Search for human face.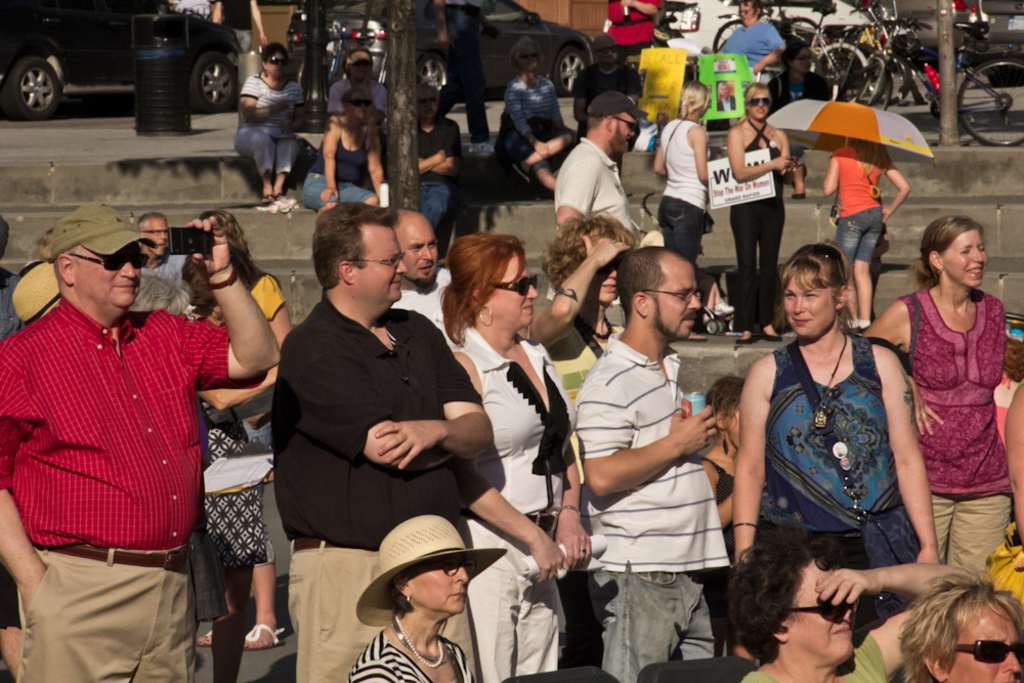
Found at bbox(208, 217, 233, 271).
